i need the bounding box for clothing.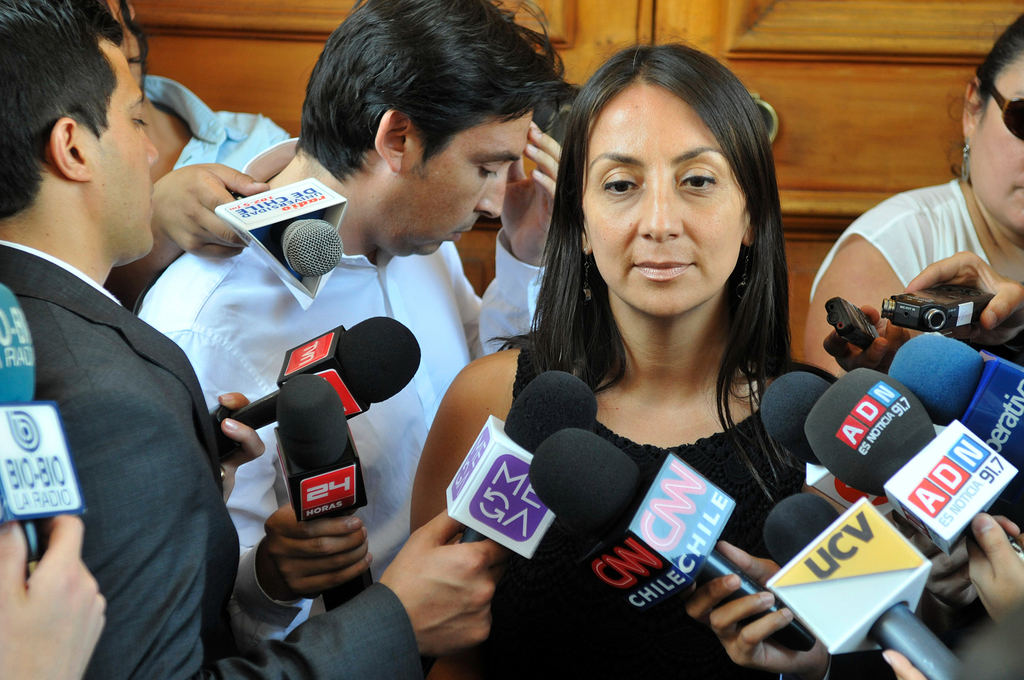
Here it is: (140,70,294,171).
